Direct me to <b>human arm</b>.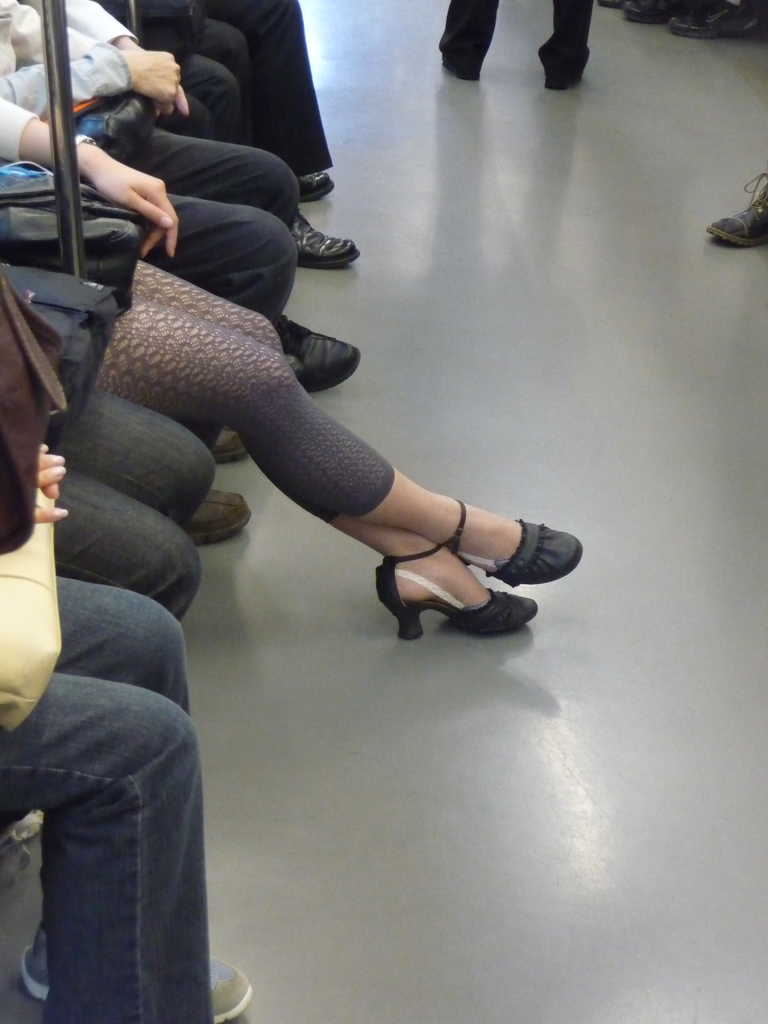
Direction: l=26, t=0, r=188, b=113.
